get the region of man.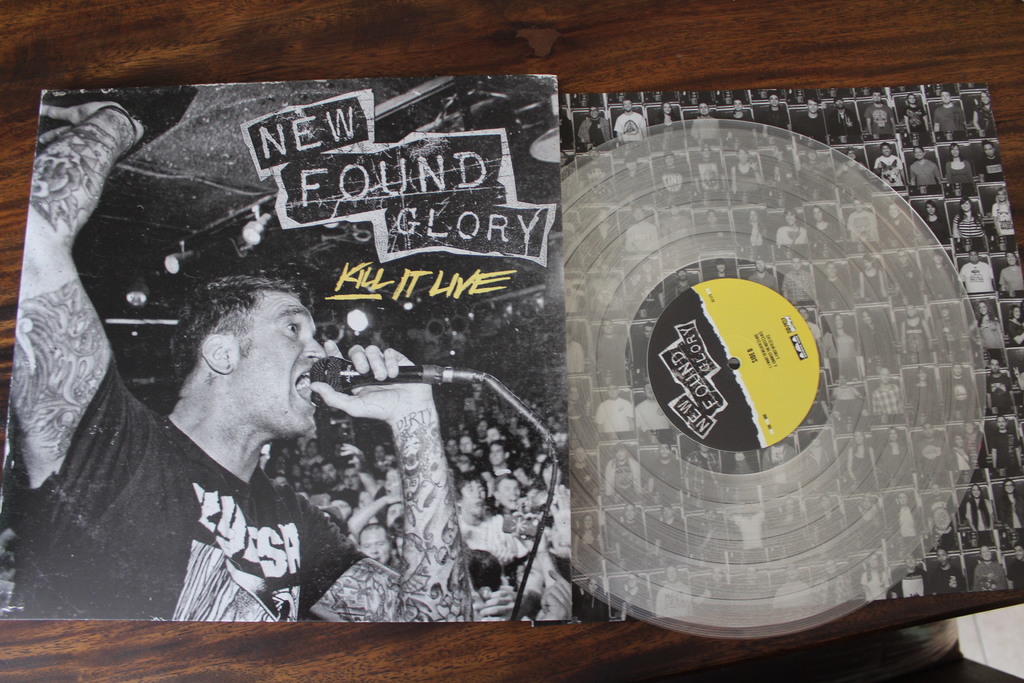
bbox(595, 382, 632, 427).
